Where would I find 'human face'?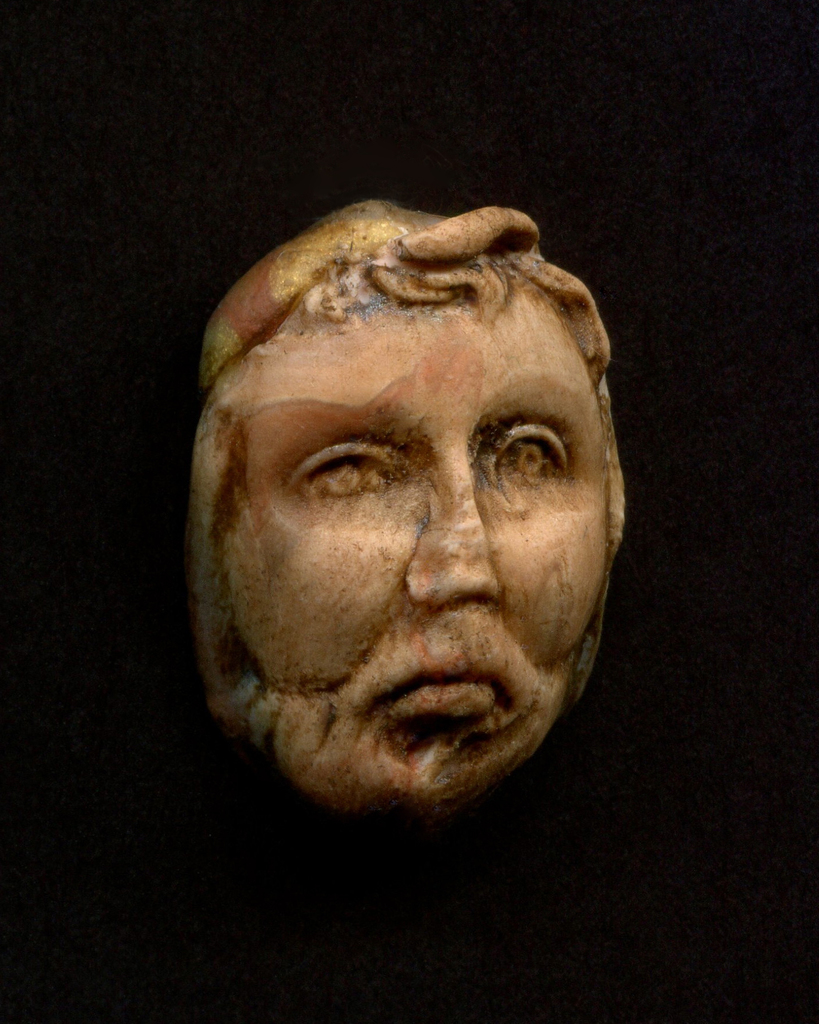
At [202,286,619,825].
